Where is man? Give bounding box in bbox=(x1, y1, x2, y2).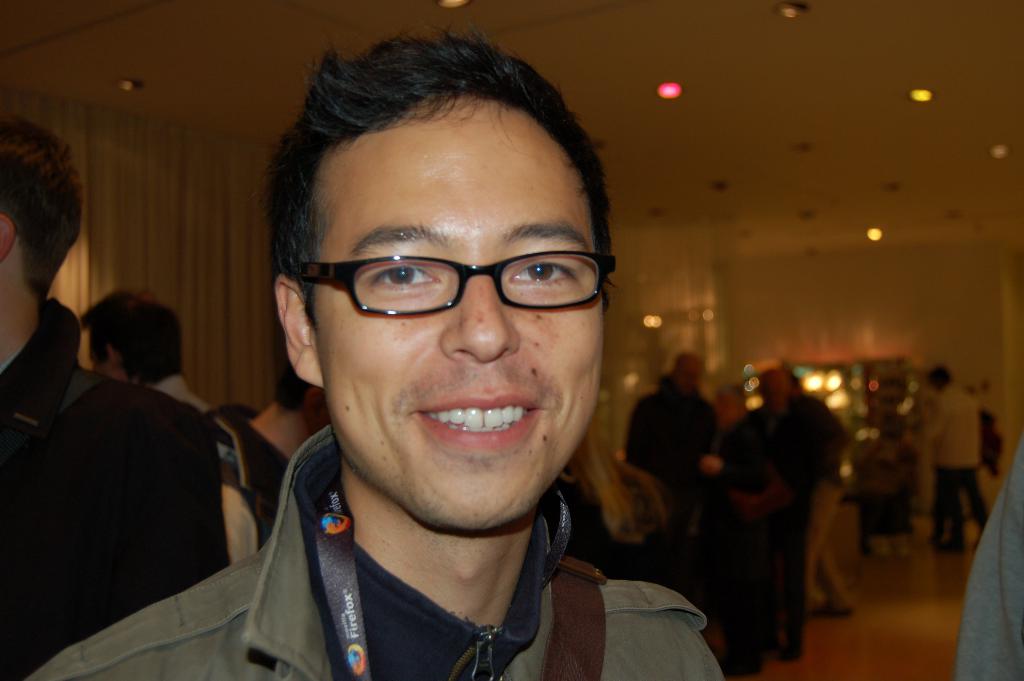
bbox=(732, 359, 826, 472).
